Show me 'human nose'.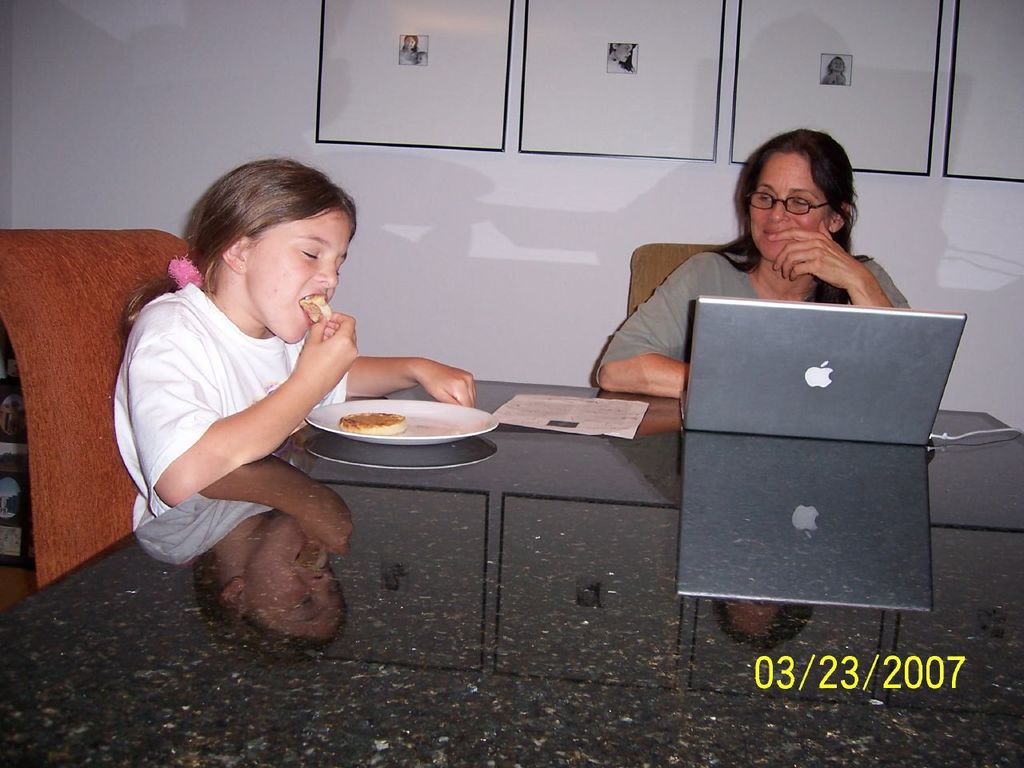
'human nose' is here: l=768, t=197, r=790, b=221.
